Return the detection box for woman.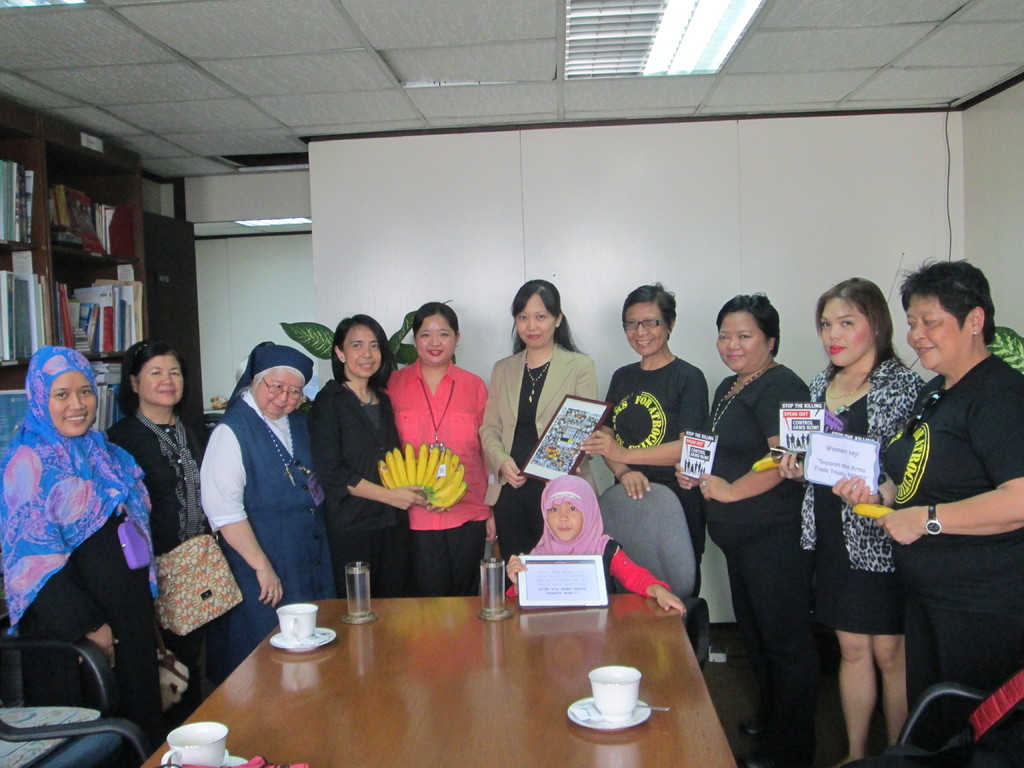
region(764, 273, 932, 767).
